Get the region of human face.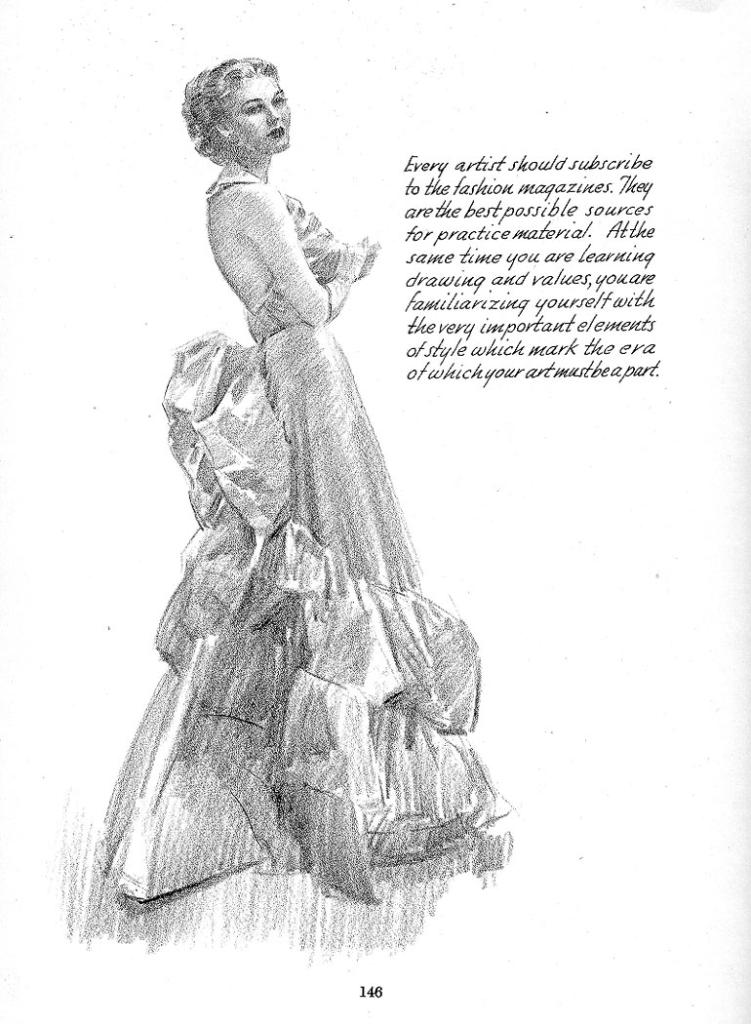
[left=217, top=72, right=285, bottom=152].
